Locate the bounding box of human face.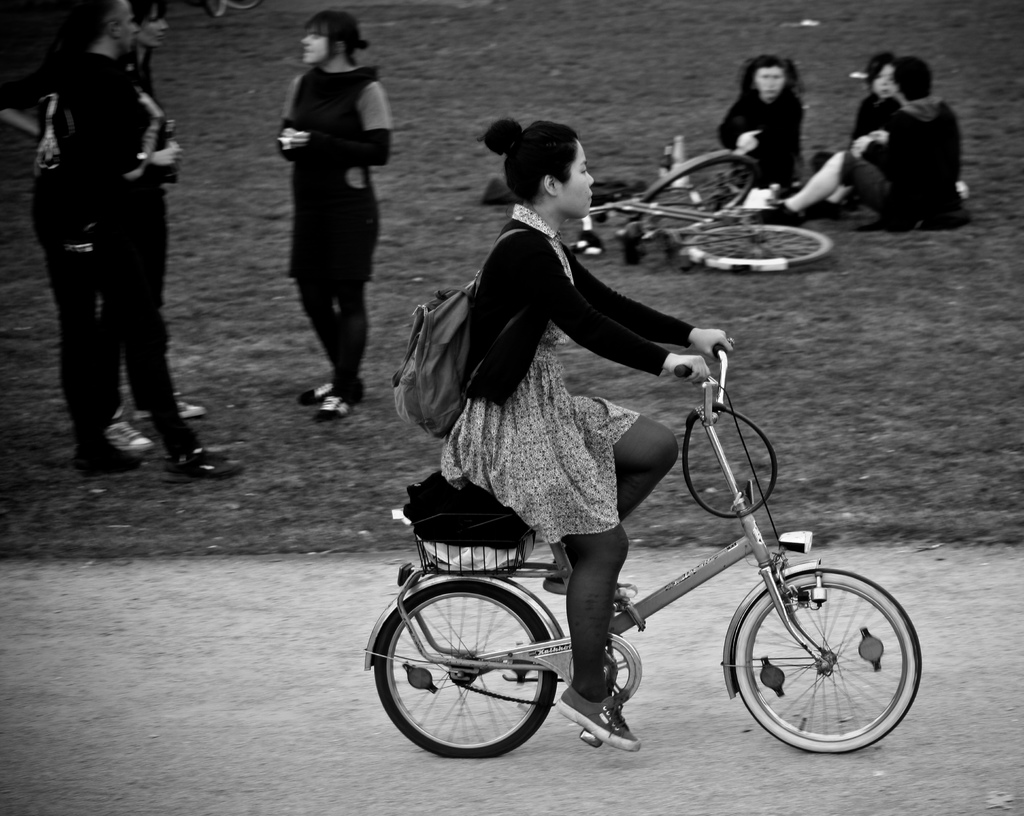
Bounding box: select_region(109, 0, 131, 52).
